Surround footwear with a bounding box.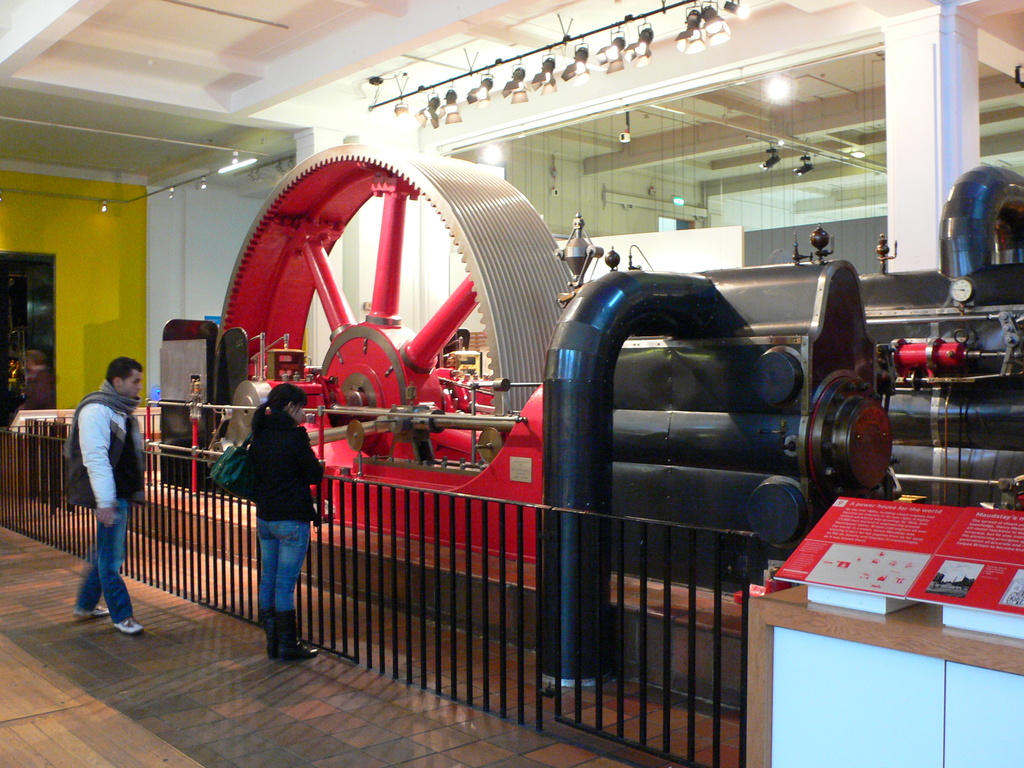
detection(112, 617, 145, 637).
